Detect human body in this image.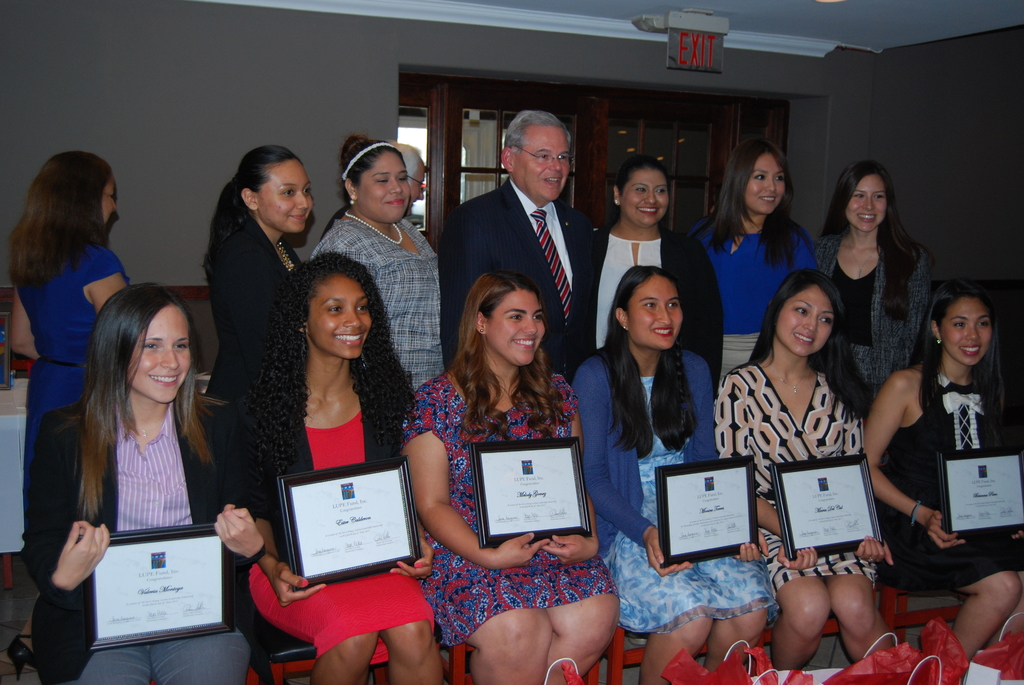
Detection: select_region(568, 261, 783, 684).
